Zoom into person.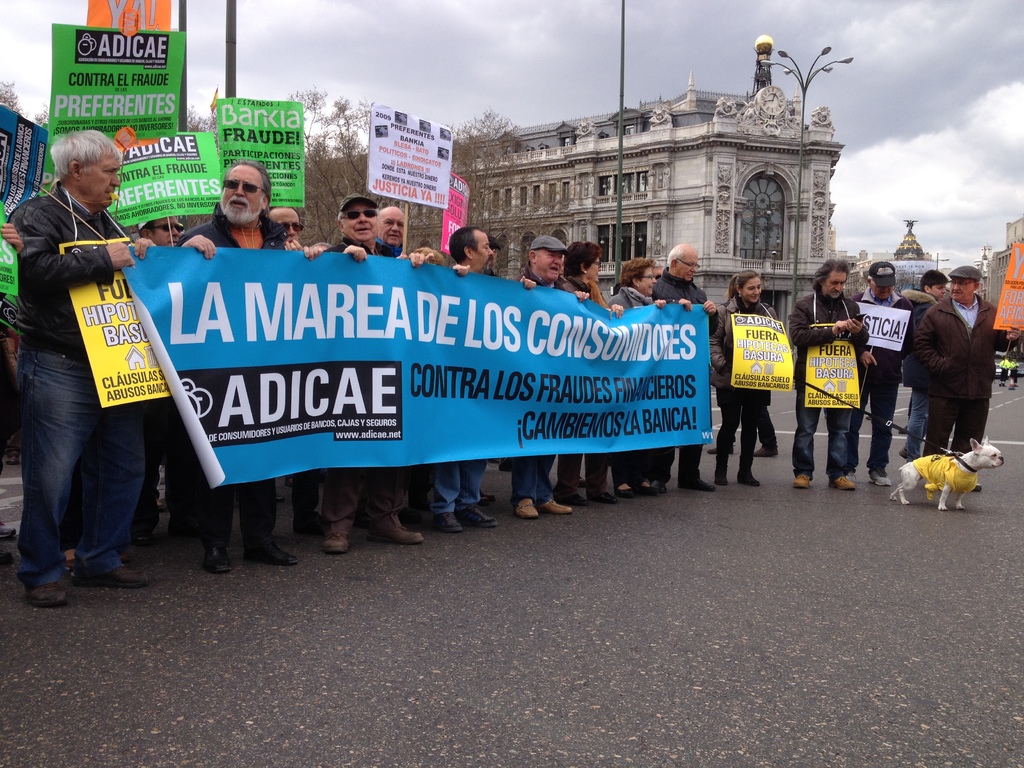
Zoom target: x1=847, y1=266, x2=912, y2=488.
